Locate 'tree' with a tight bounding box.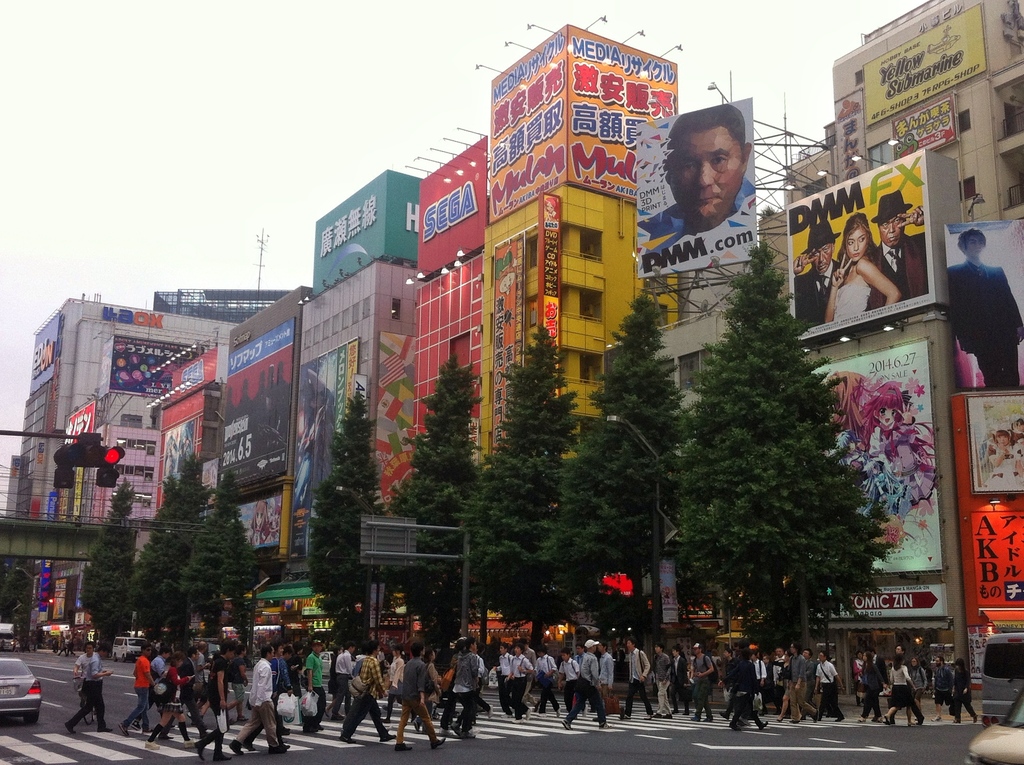
<bbox>295, 383, 399, 688</bbox>.
